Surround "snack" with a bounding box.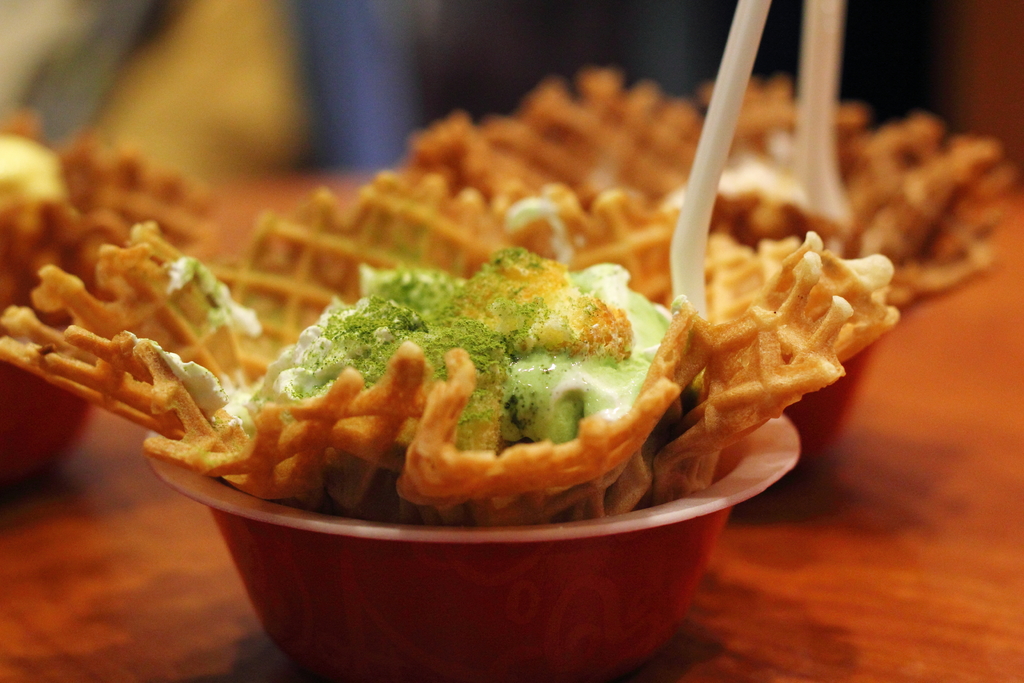
box(0, 114, 211, 494).
